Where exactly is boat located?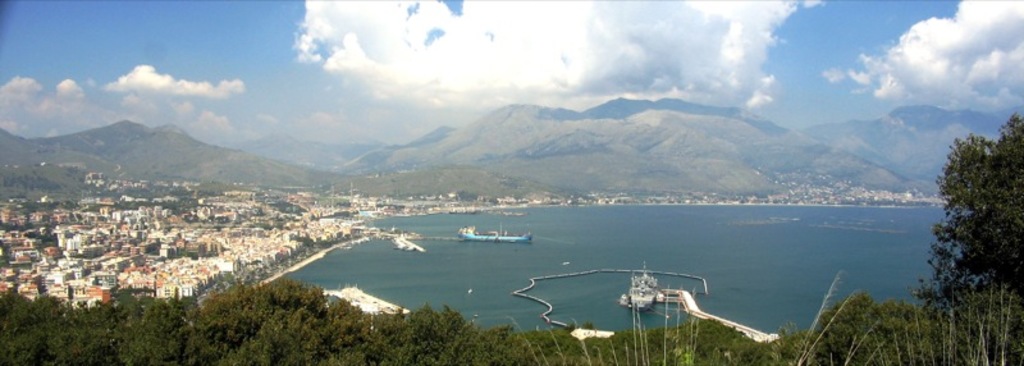
Its bounding box is [left=460, top=225, right=531, bottom=243].
